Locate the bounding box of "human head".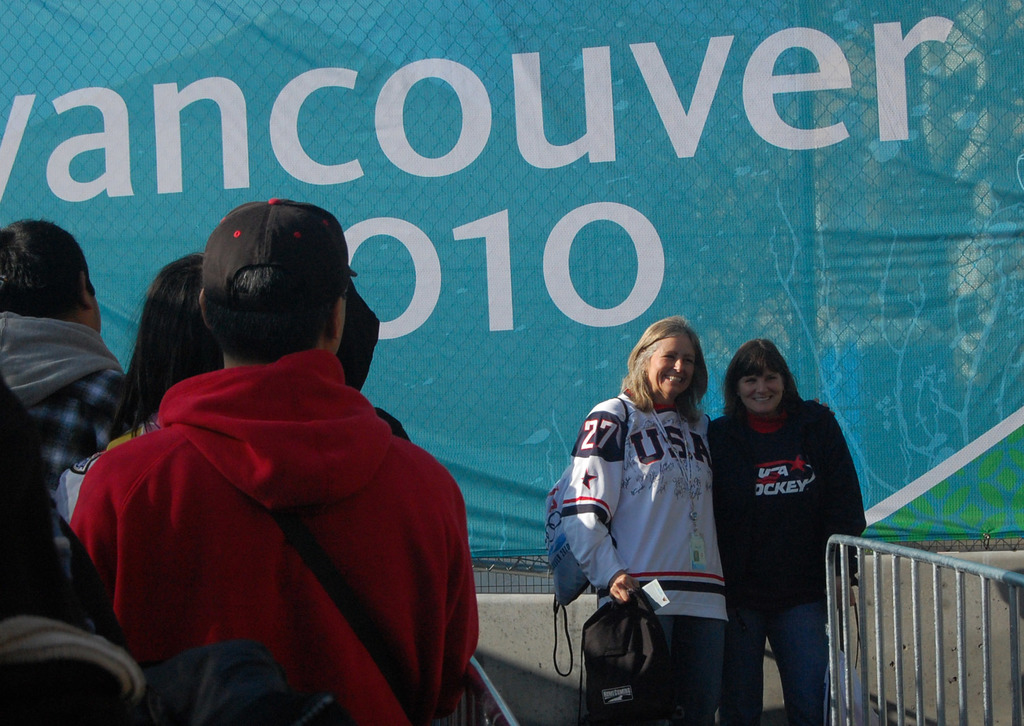
Bounding box: locate(197, 198, 355, 364).
